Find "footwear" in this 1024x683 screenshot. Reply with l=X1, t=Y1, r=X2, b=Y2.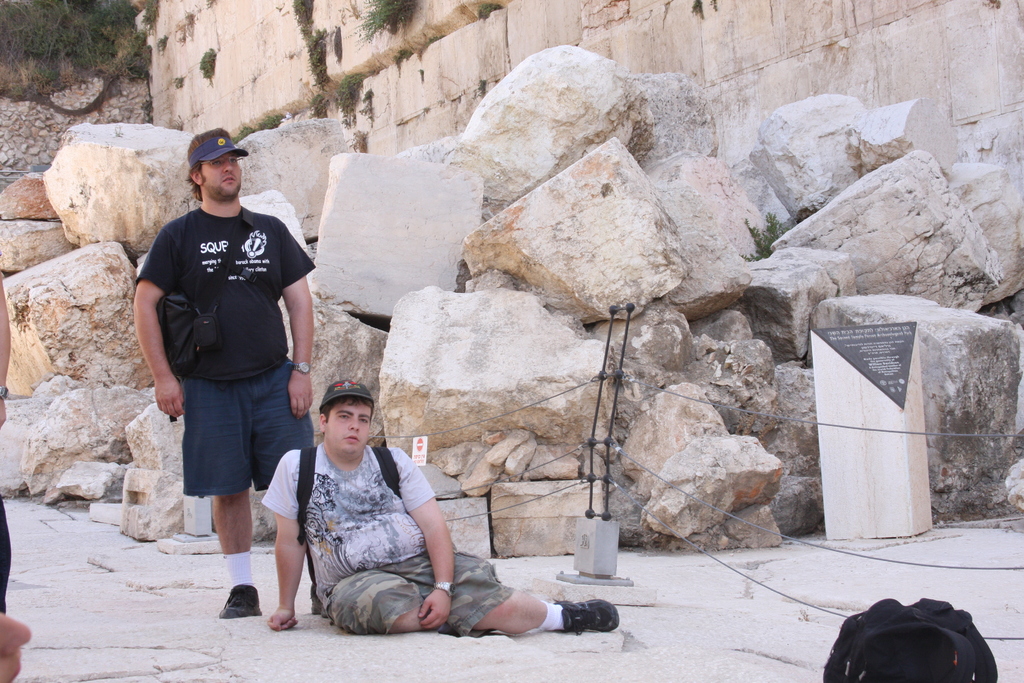
l=307, t=594, r=329, b=618.
